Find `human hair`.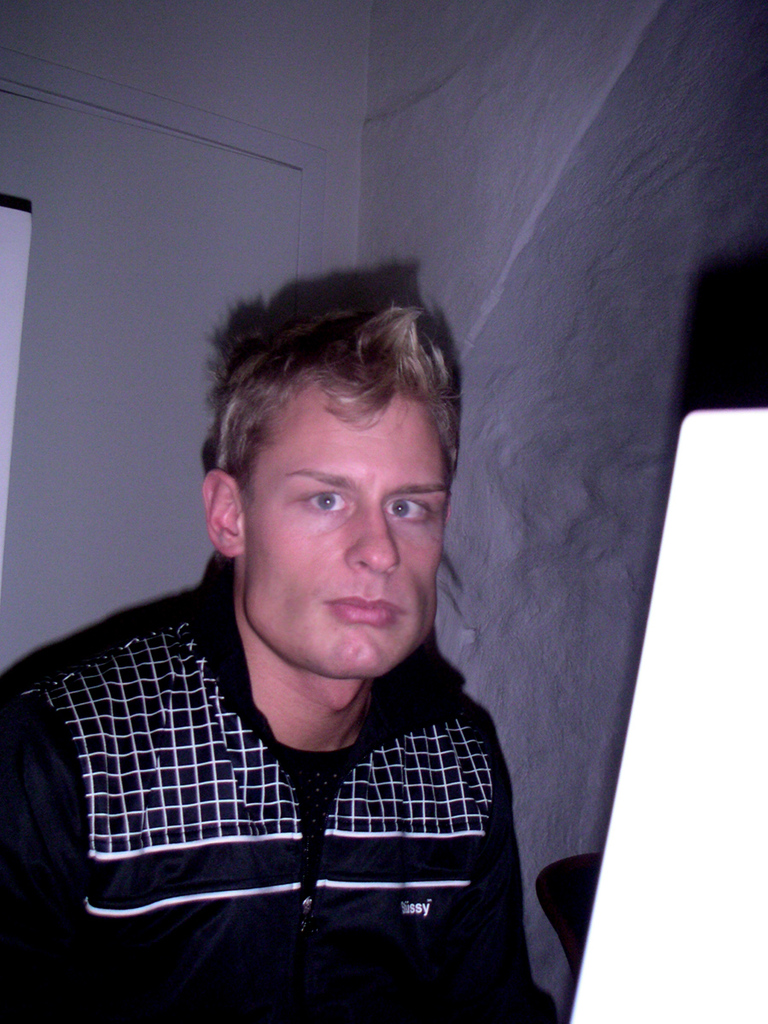
{"left": 192, "top": 288, "right": 462, "bottom": 514}.
